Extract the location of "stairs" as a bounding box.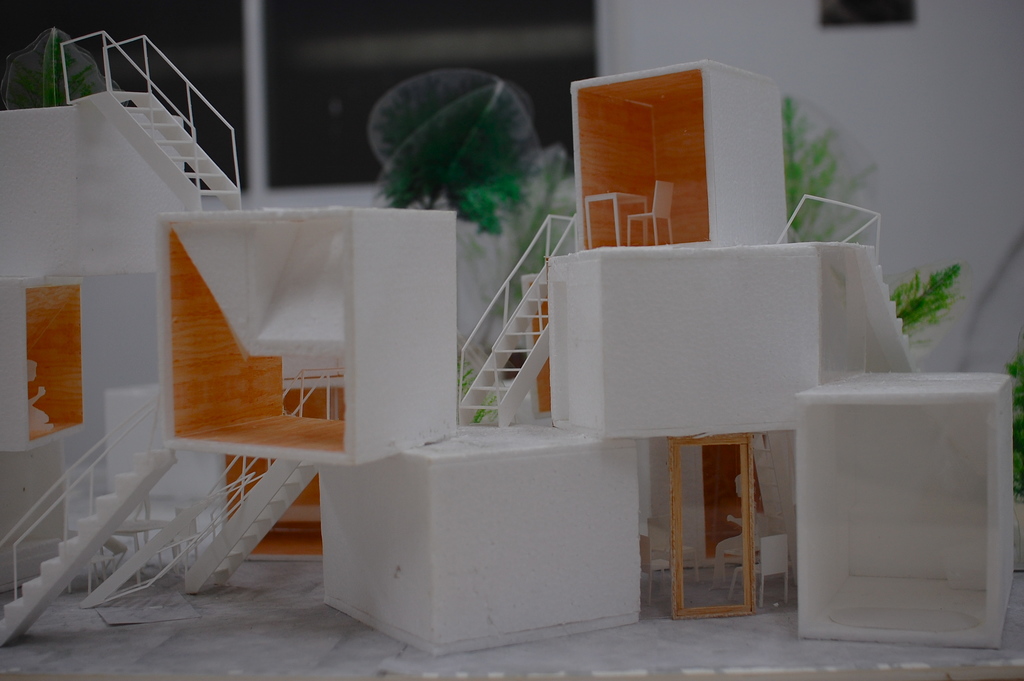
bbox(179, 449, 314, 591).
